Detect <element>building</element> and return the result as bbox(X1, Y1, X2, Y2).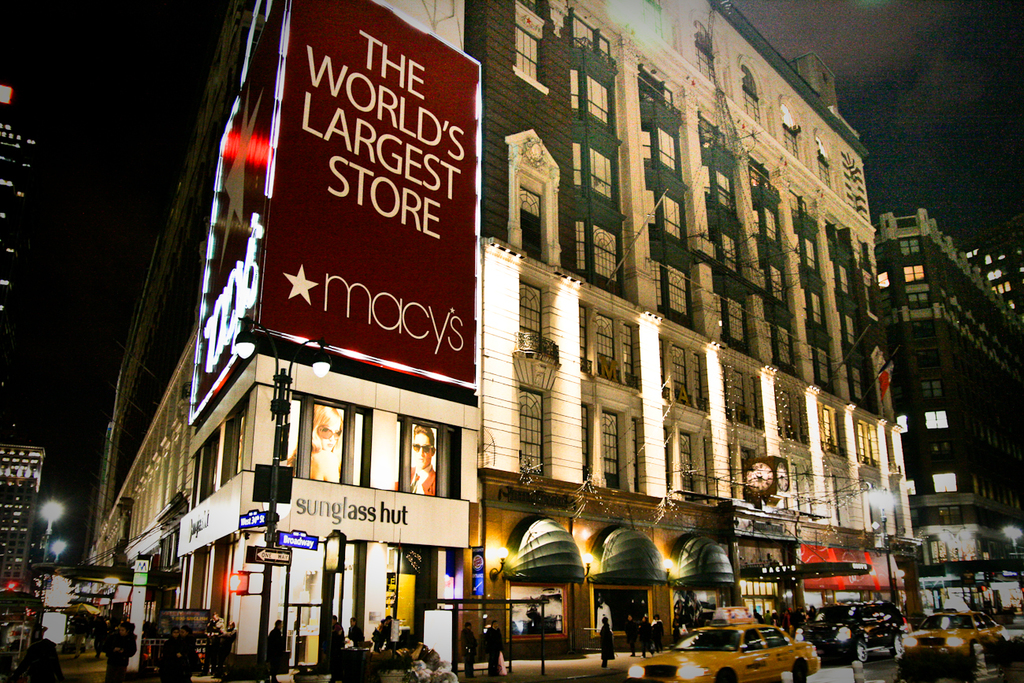
bbox(964, 220, 1023, 310).
